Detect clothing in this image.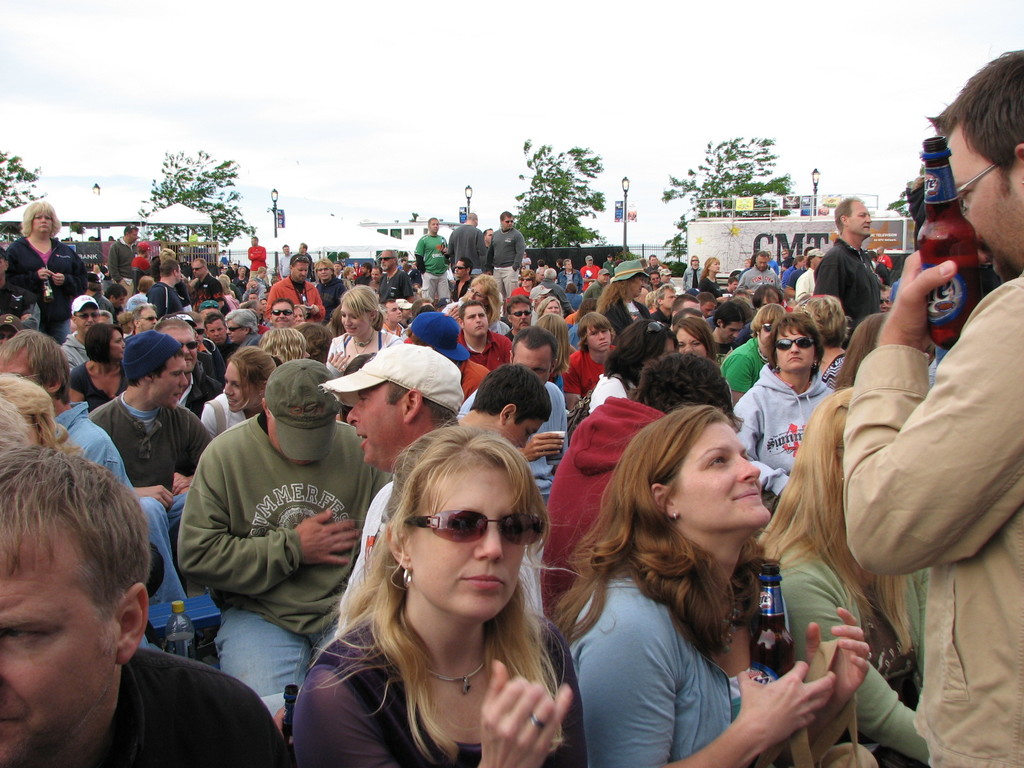
Detection: rect(338, 470, 541, 637).
